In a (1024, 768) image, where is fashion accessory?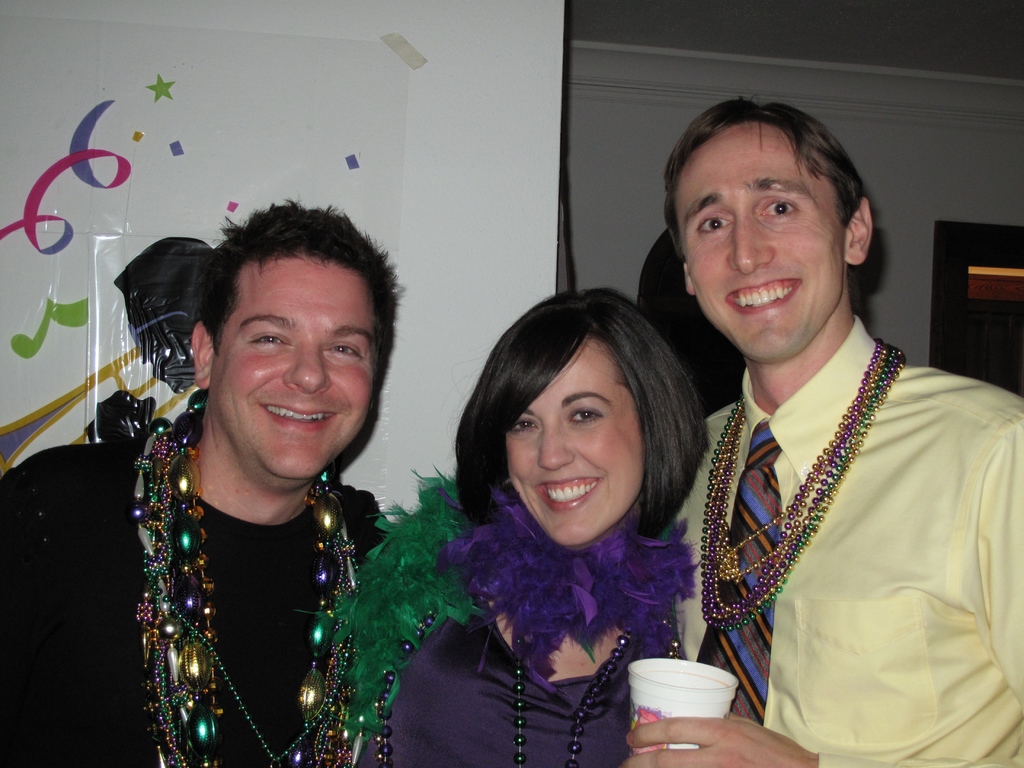
[x1=314, y1=463, x2=488, y2=741].
